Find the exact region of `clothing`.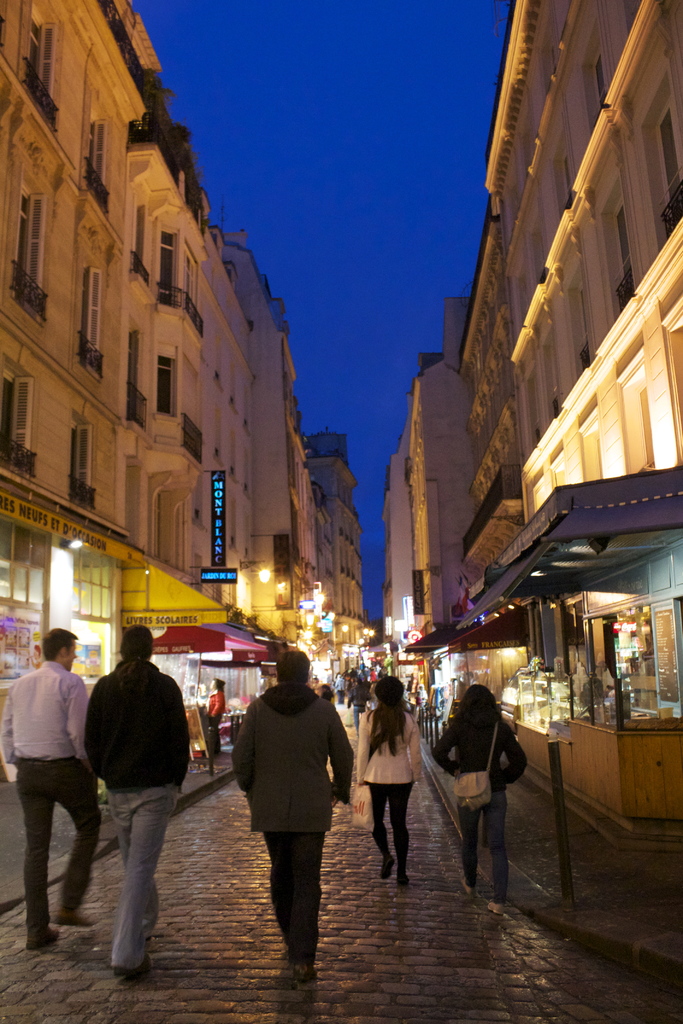
Exact region: Rect(434, 717, 530, 902).
